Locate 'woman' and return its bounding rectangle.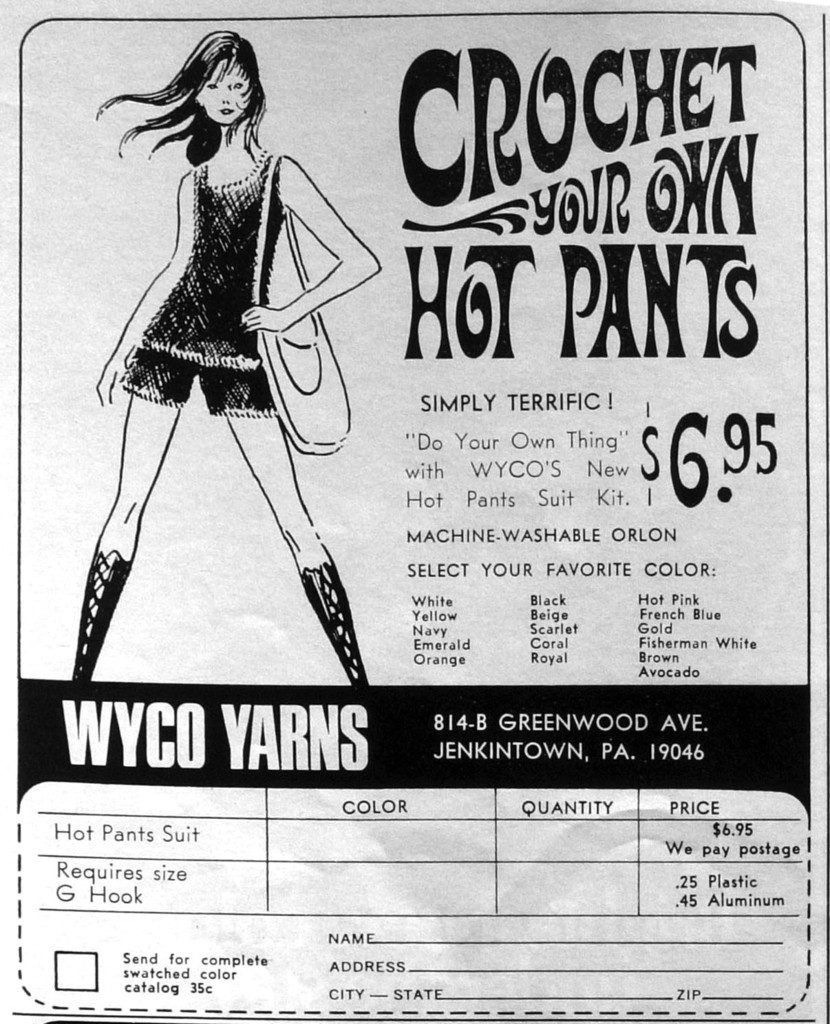
pyautogui.locateOnScreen(80, 0, 361, 660).
